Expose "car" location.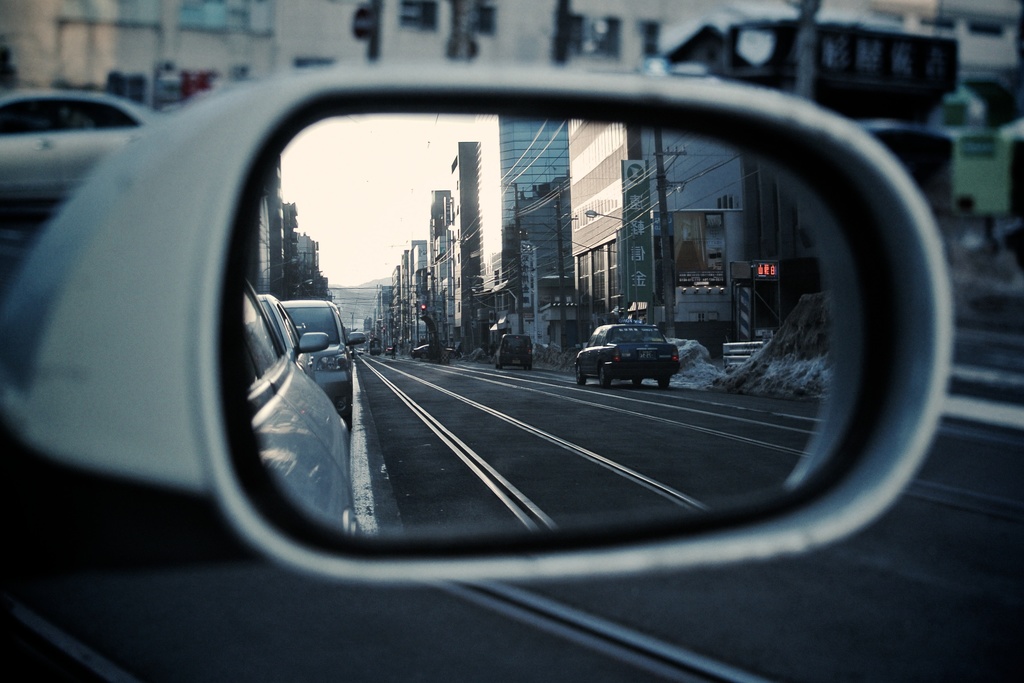
Exposed at [492, 333, 534, 369].
